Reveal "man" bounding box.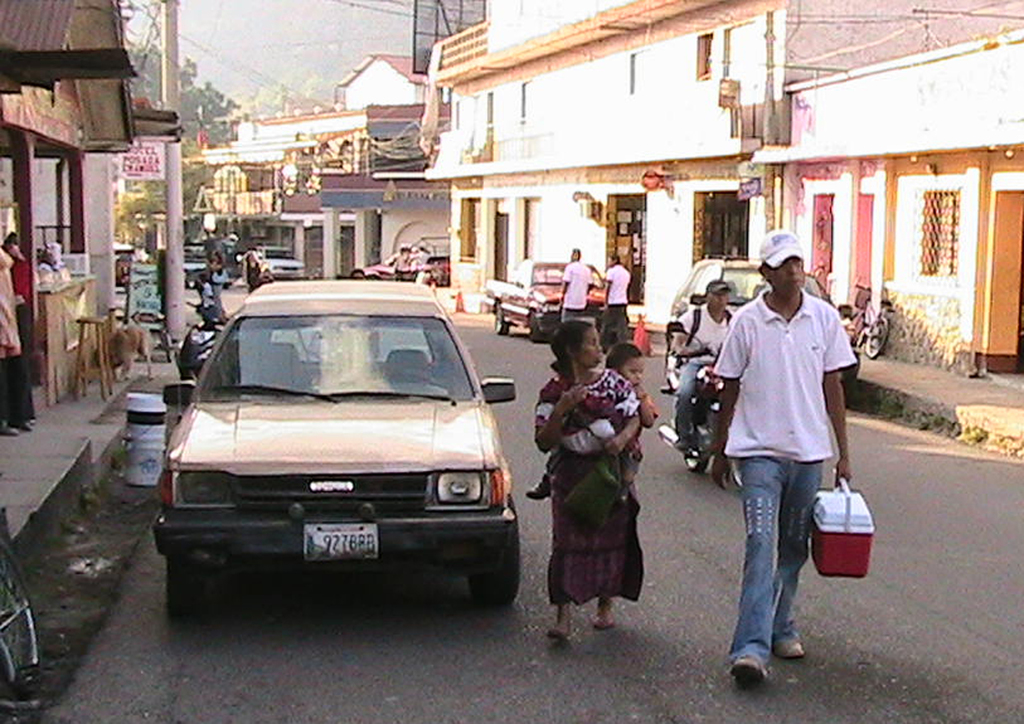
Revealed: pyautogui.locateOnScreen(705, 221, 864, 695).
